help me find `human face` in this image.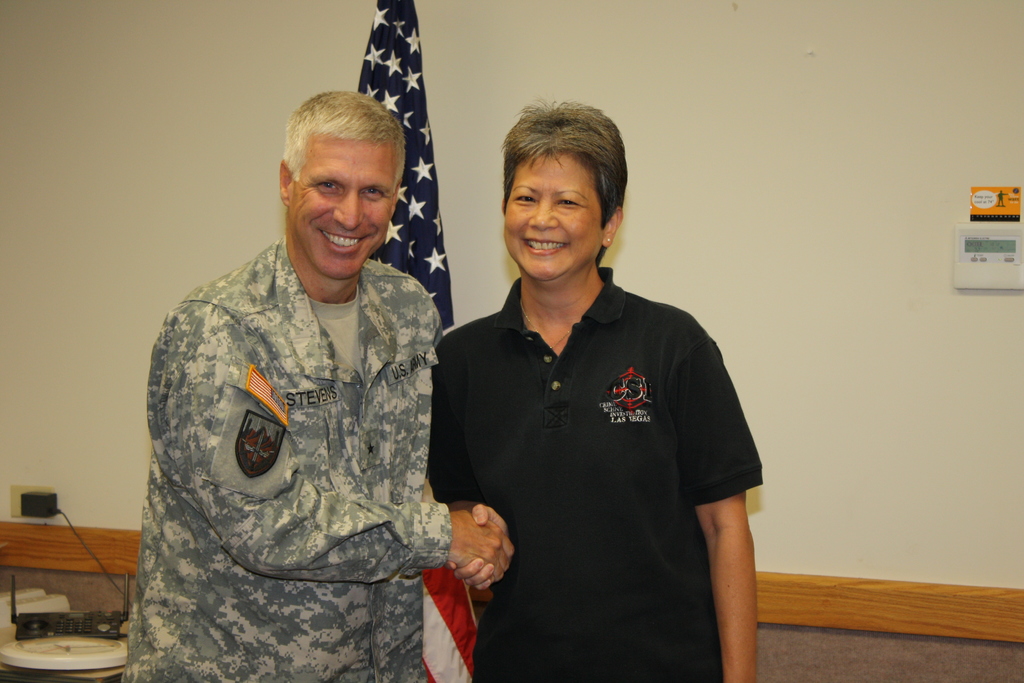
Found it: 291/135/396/279.
